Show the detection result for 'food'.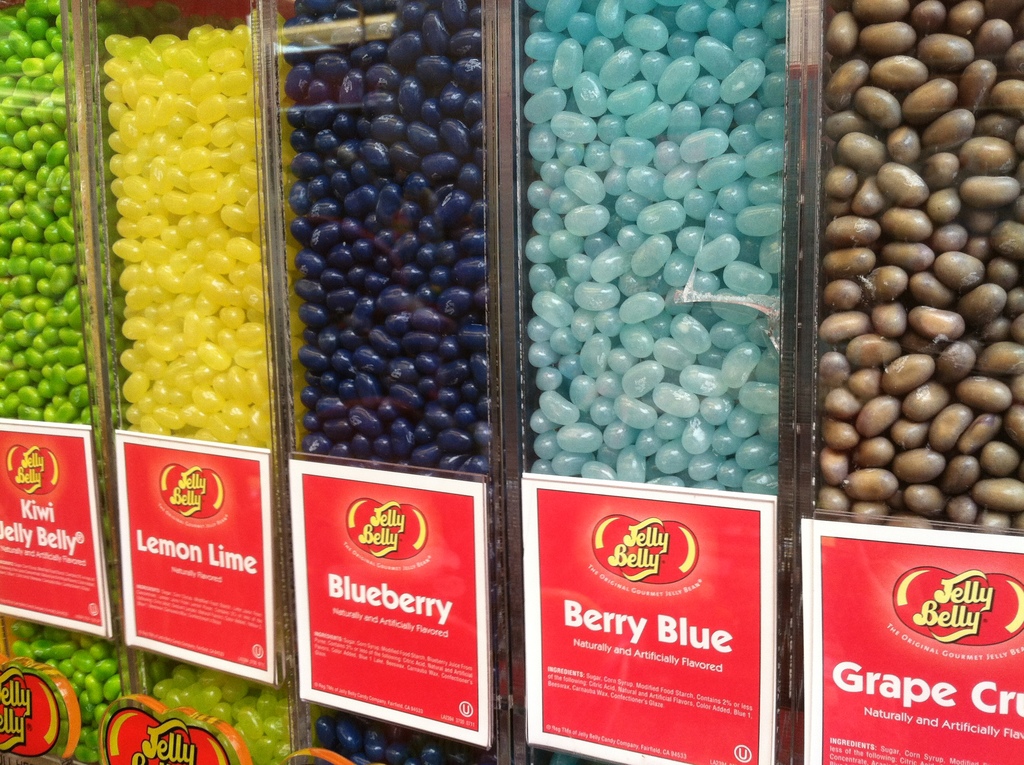
[left=99, top=7, right=303, bottom=764].
